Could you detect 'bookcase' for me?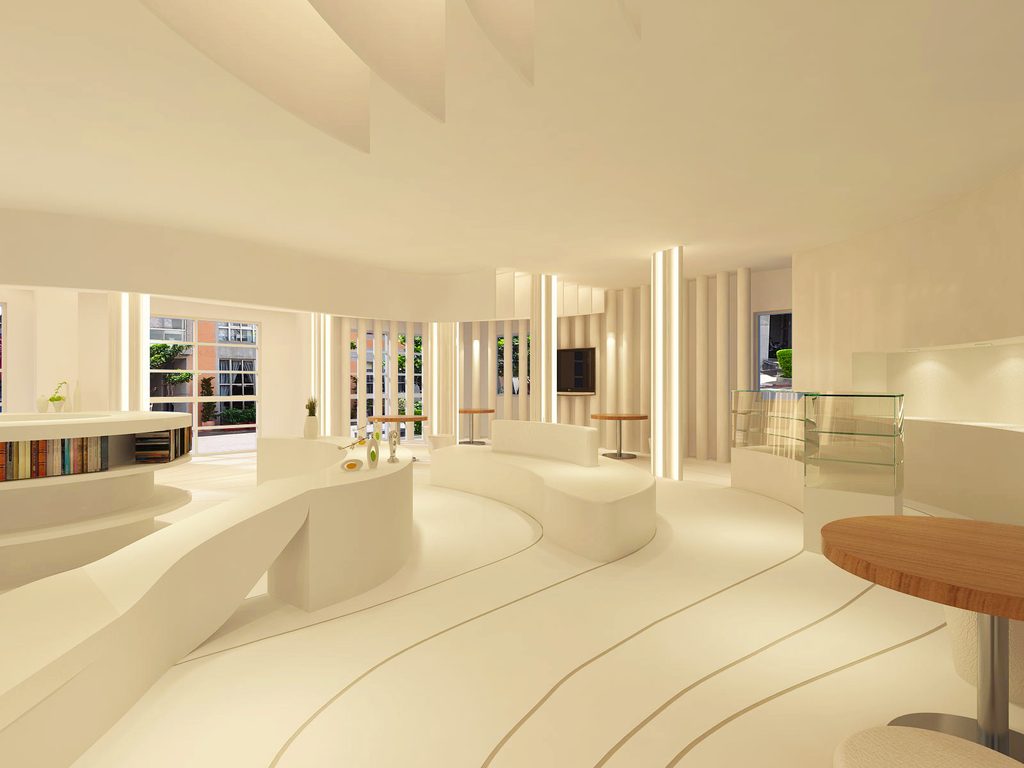
Detection result: [left=0, top=410, right=193, bottom=467].
